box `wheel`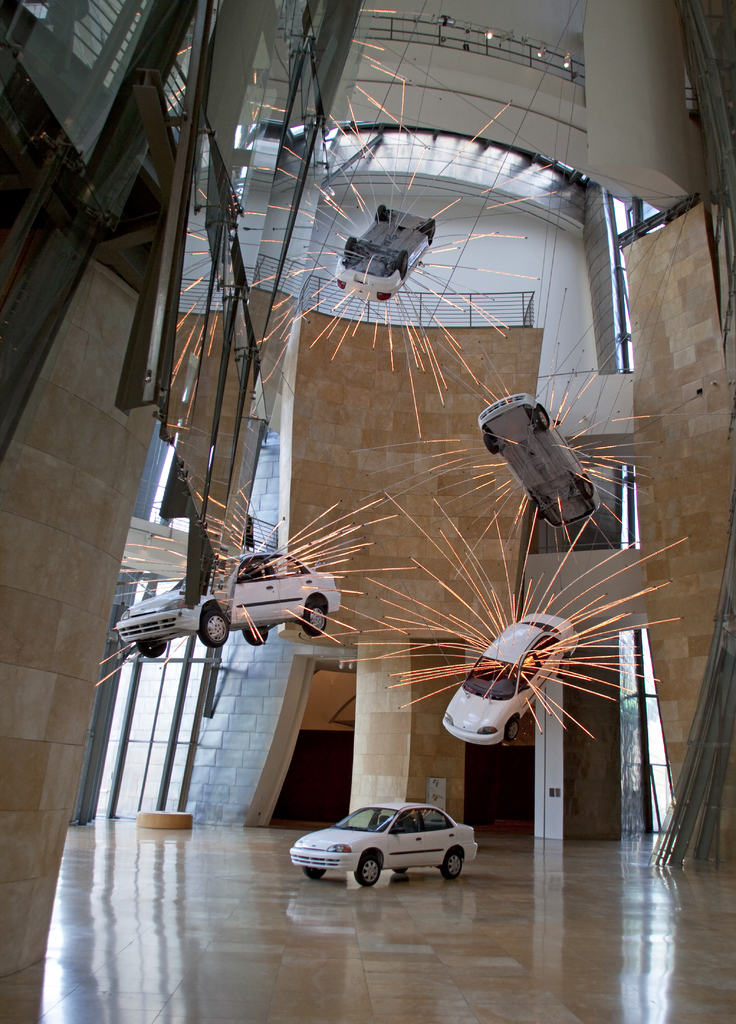
x1=304 y1=869 x2=327 y2=879
